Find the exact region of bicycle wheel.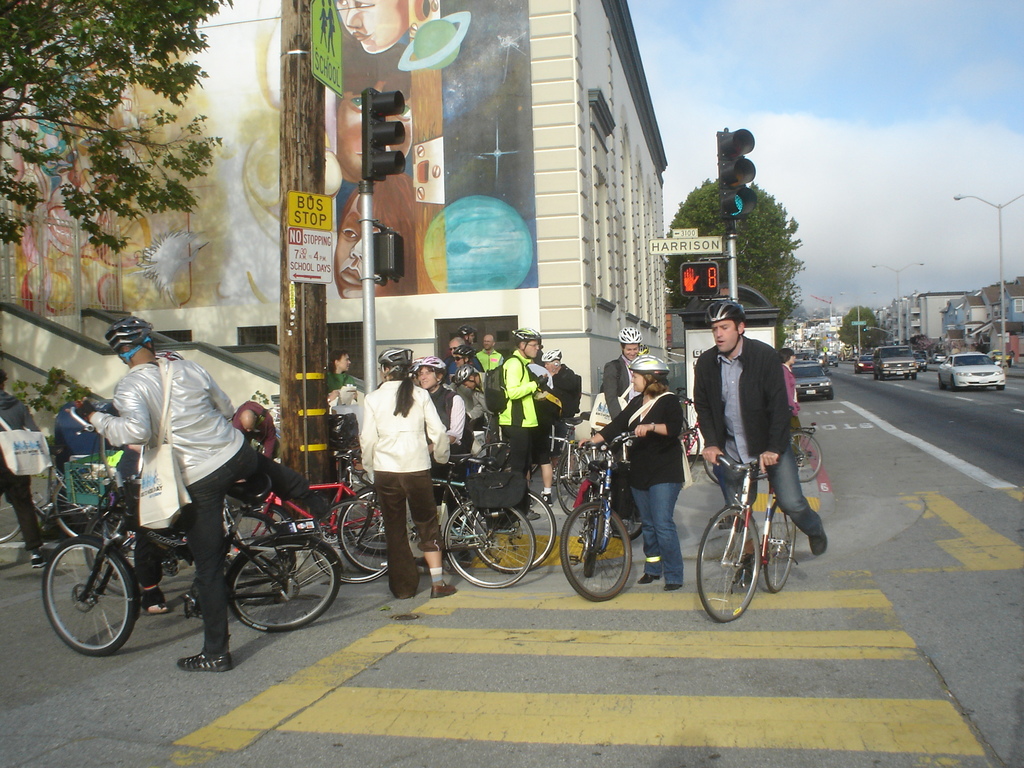
Exact region: box=[80, 504, 144, 600].
